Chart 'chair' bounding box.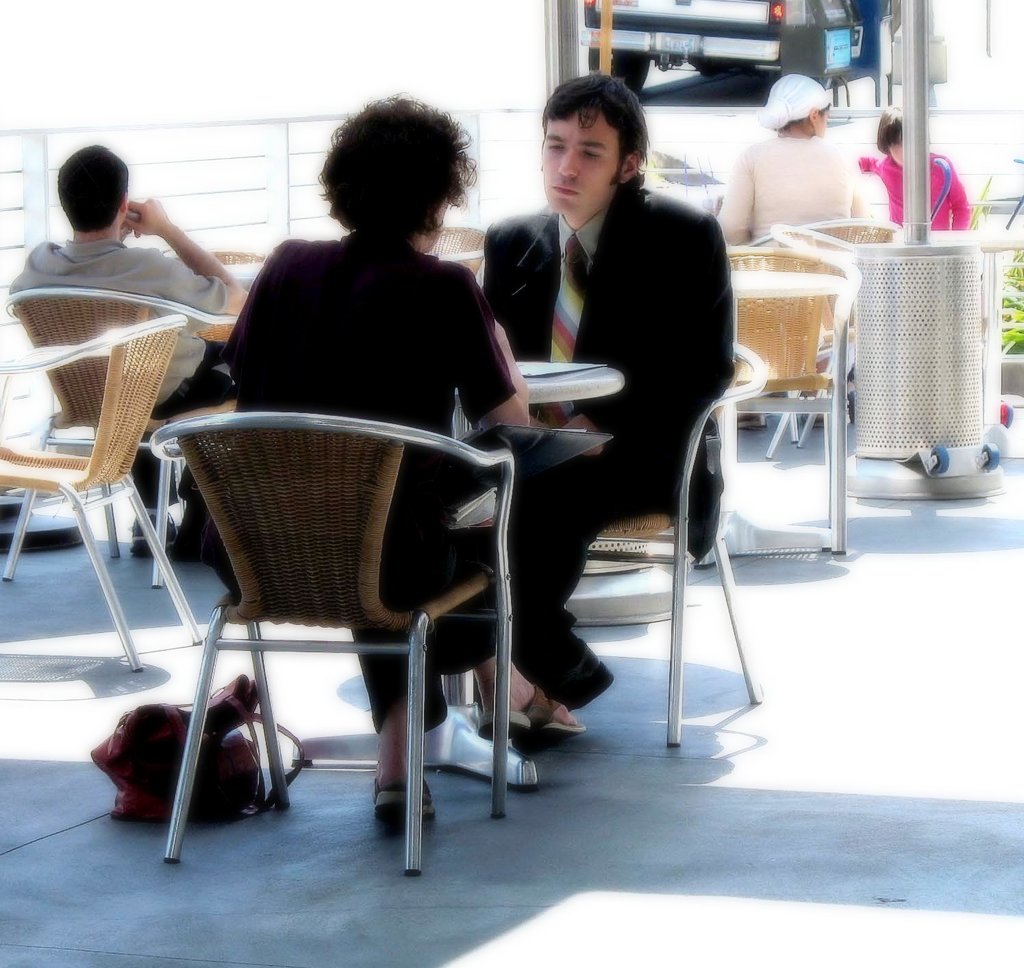
Charted: 2,286,251,596.
